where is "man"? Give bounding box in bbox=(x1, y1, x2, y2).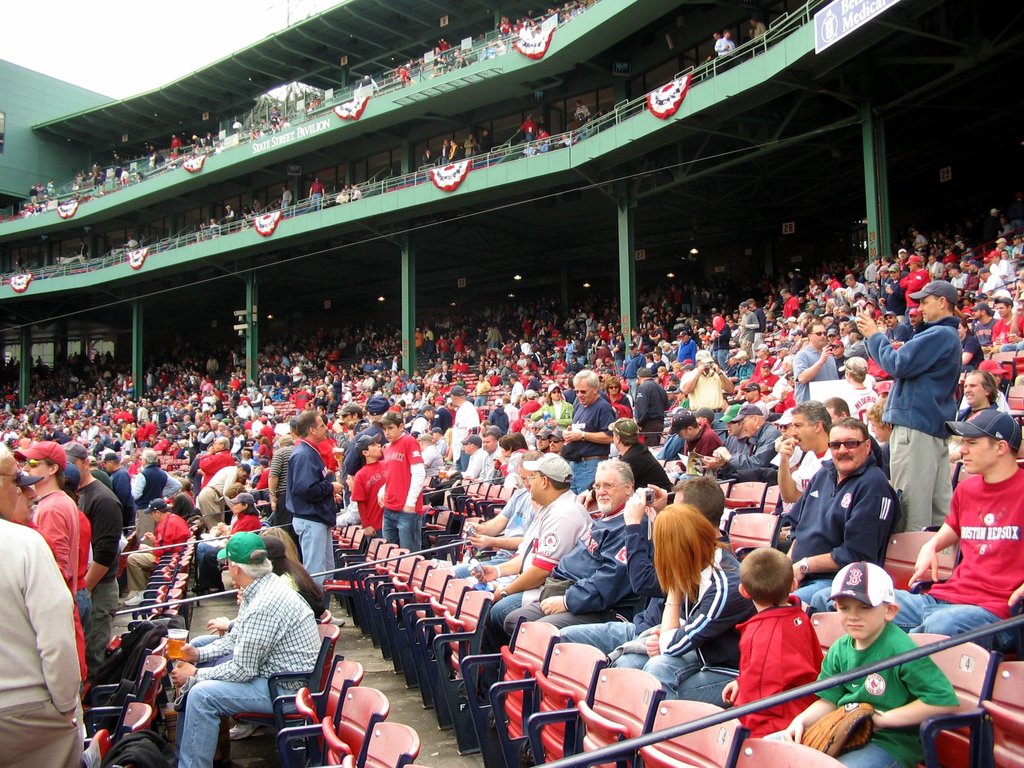
bbox=(118, 167, 131, 183).
